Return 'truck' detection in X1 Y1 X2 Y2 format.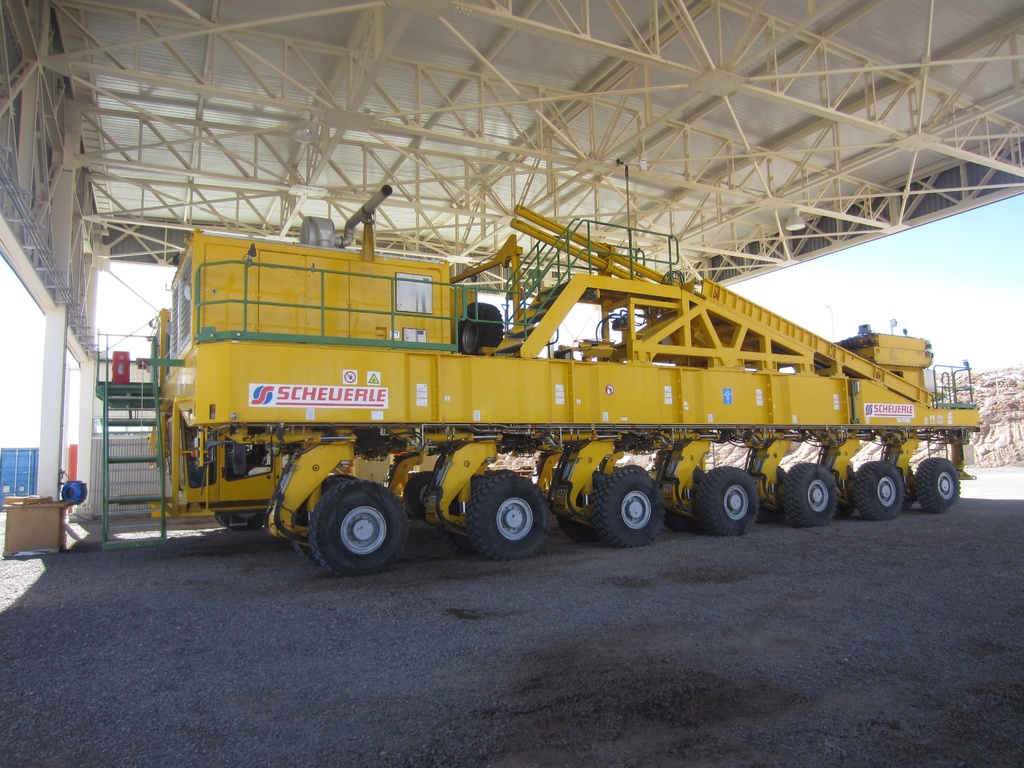
100 226 970 578.
